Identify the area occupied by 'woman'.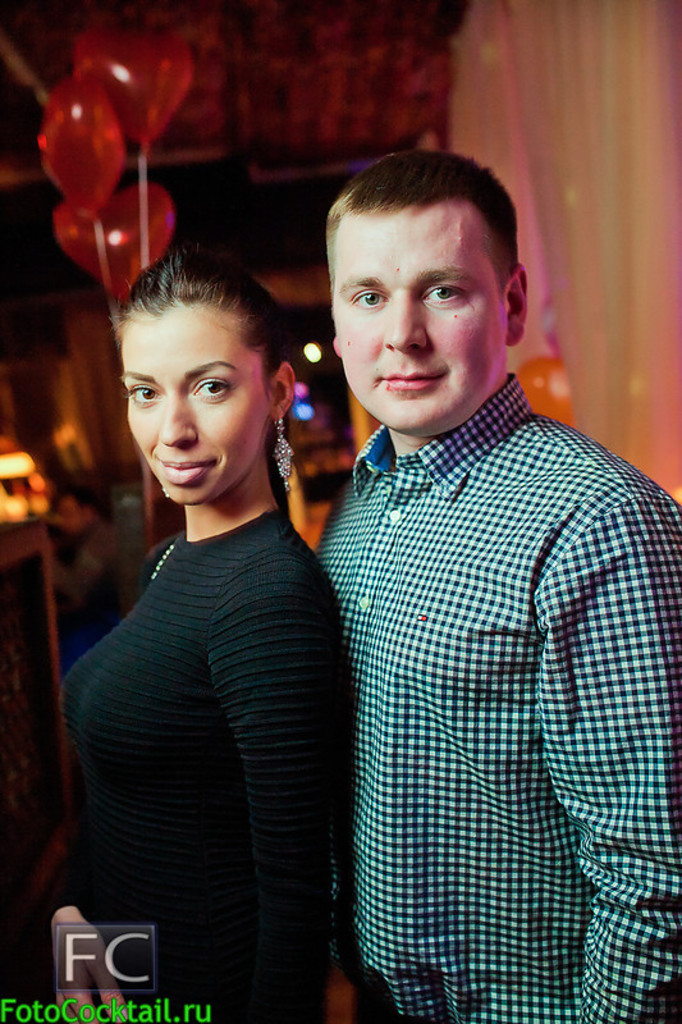
Area: Rect(37, 169, 349, 1023).
